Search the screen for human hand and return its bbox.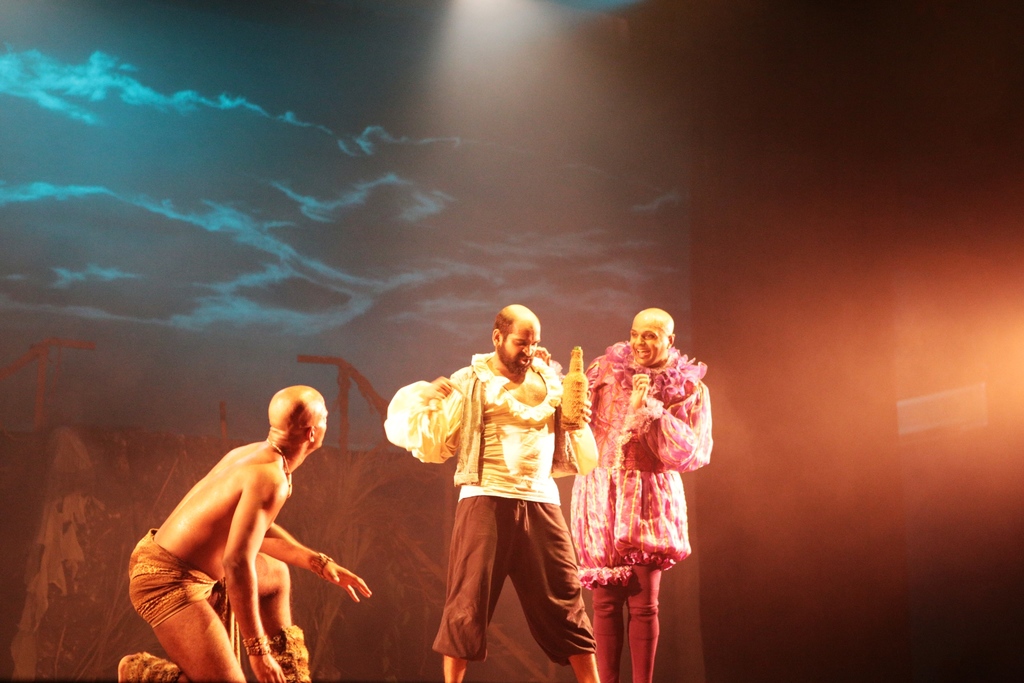
Found: (422, 377, 462, 405).
